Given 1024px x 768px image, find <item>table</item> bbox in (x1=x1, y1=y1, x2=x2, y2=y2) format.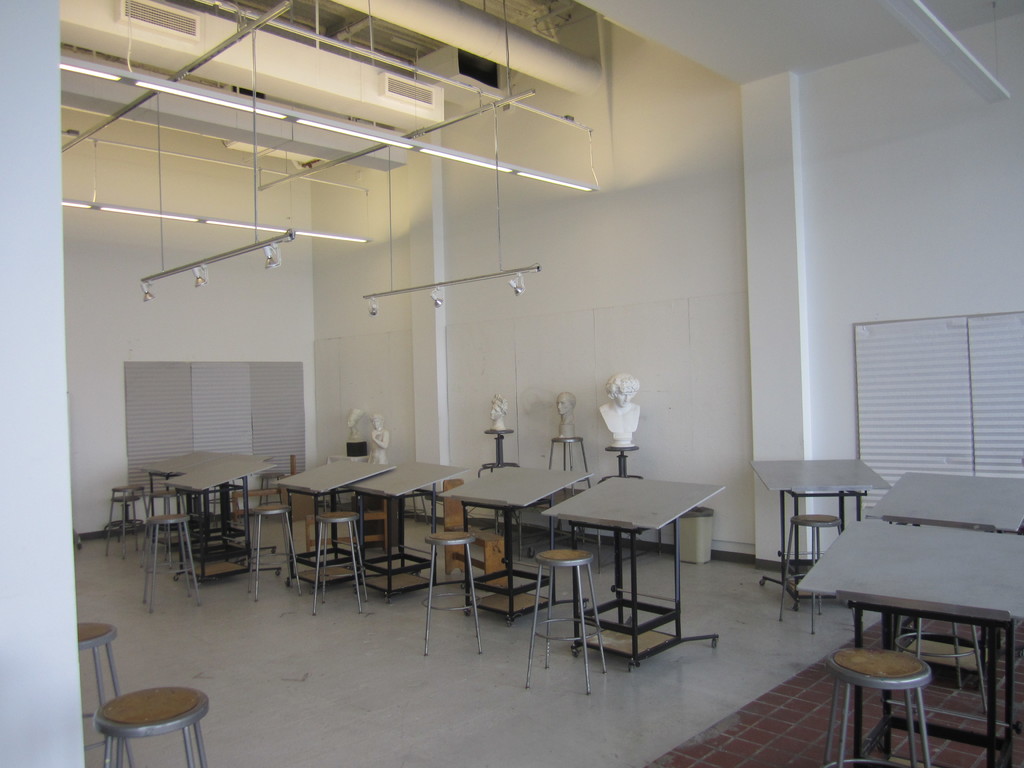
(x1=794, y1=520, x2=1023, y2=767).
